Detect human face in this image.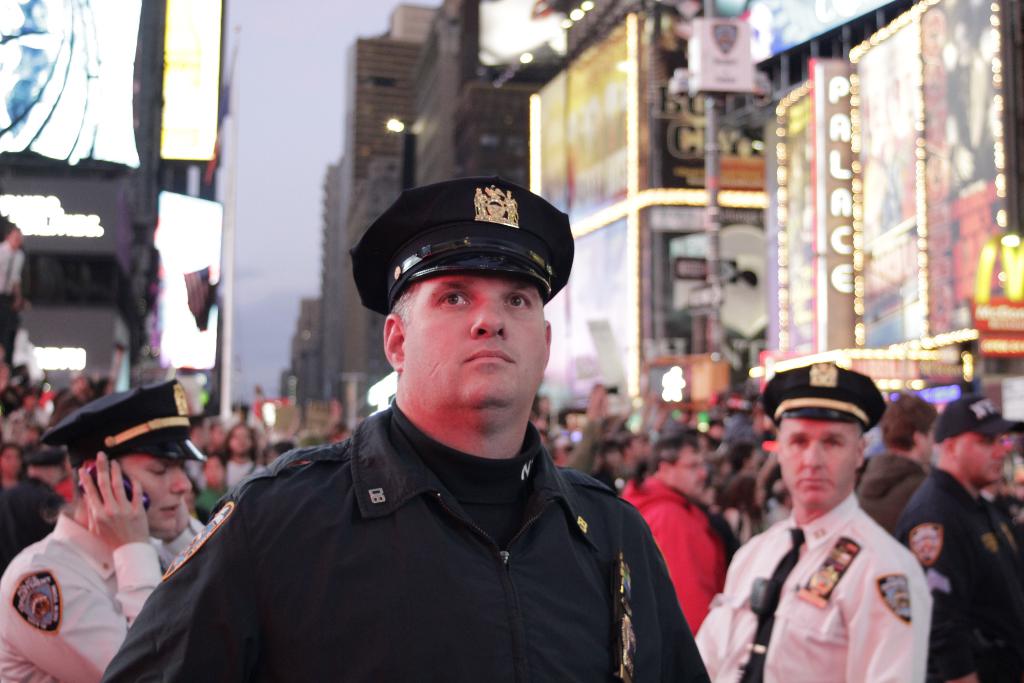
Detection: left=672, top=444, right=714, bottom=504.
